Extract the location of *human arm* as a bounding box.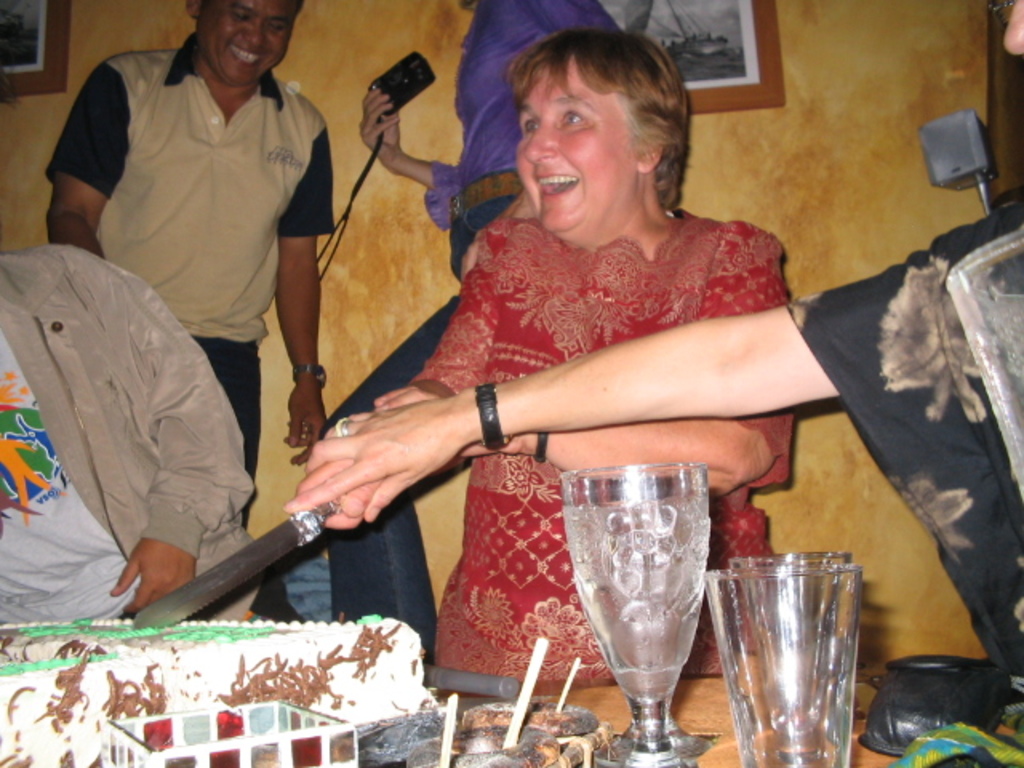
[293,216,498,547].
